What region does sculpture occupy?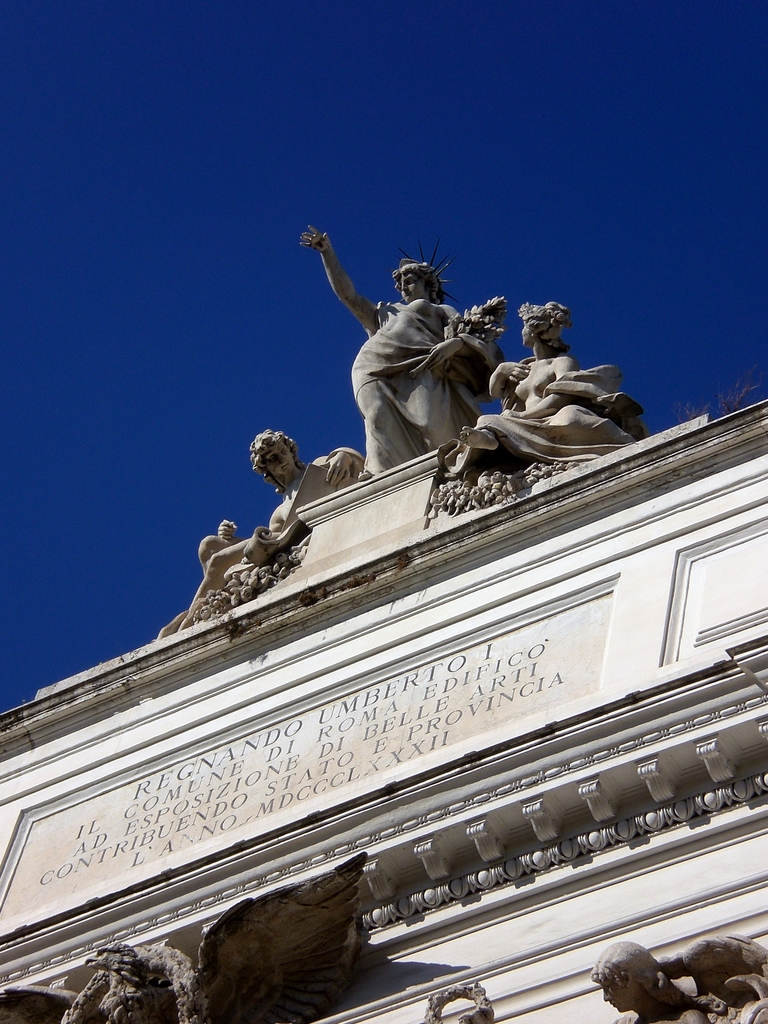
<bbox>0, 853, 365, 1023</bbox>.
